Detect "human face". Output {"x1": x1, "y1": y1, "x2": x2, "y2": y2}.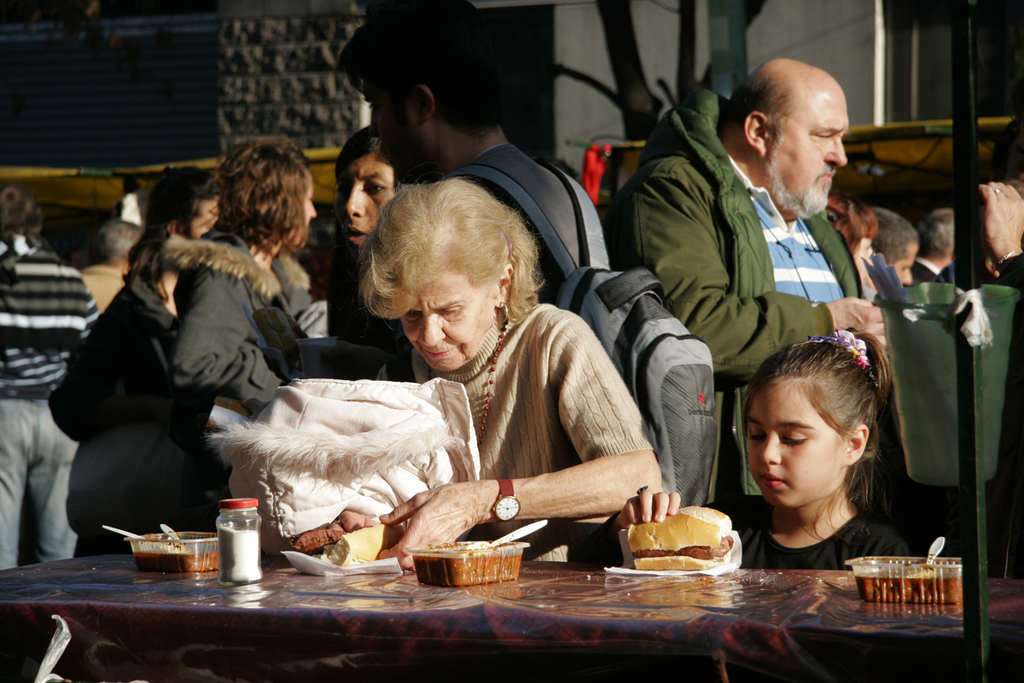
{"x1": 301, "y1": 188, "x2": 313, "y2": 226}.
